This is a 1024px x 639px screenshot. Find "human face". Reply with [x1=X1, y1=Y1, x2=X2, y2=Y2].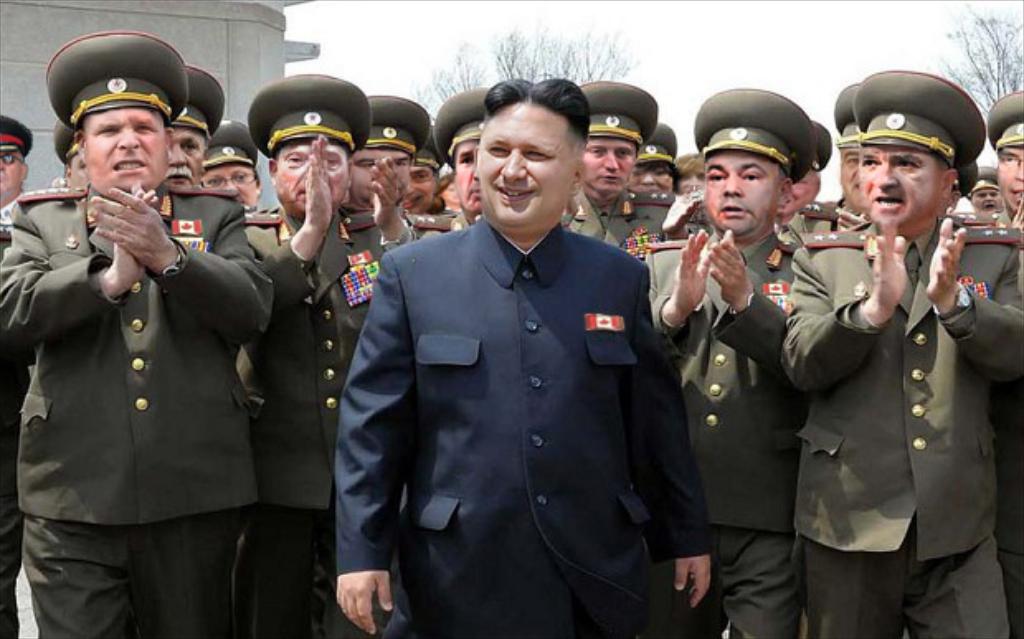
[x1=78, y1=106, x2=167, y2=192].
